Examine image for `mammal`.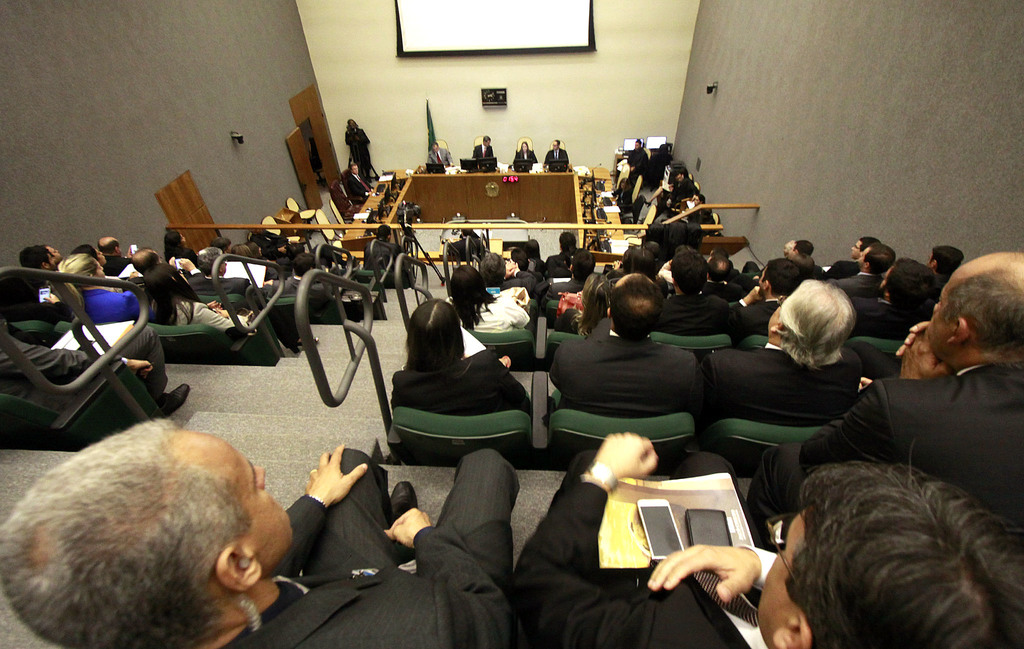
Examination result: 540,140,572,172.
